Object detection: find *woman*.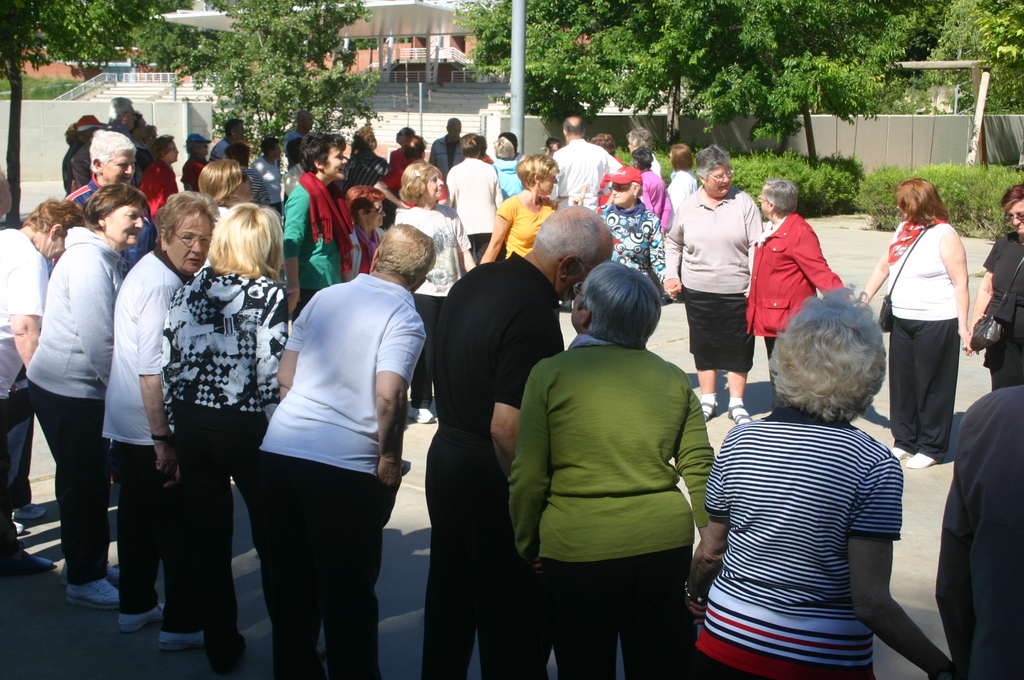
[left=661, top=145, right=762, bottom=423].
